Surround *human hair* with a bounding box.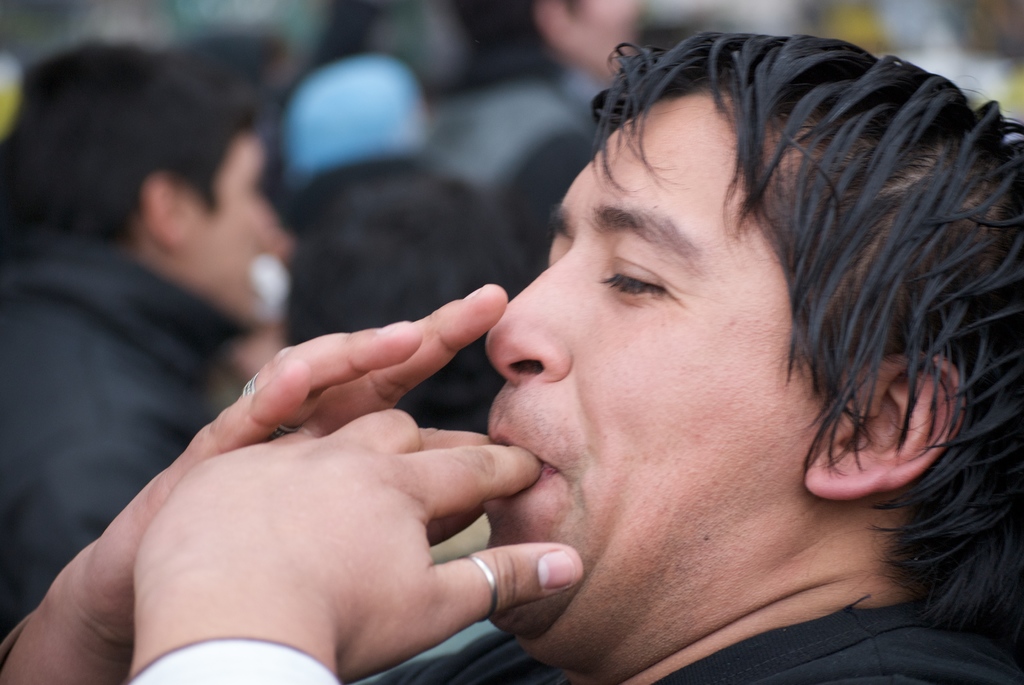
(left=439, top=0, right=593, bottom=52).
